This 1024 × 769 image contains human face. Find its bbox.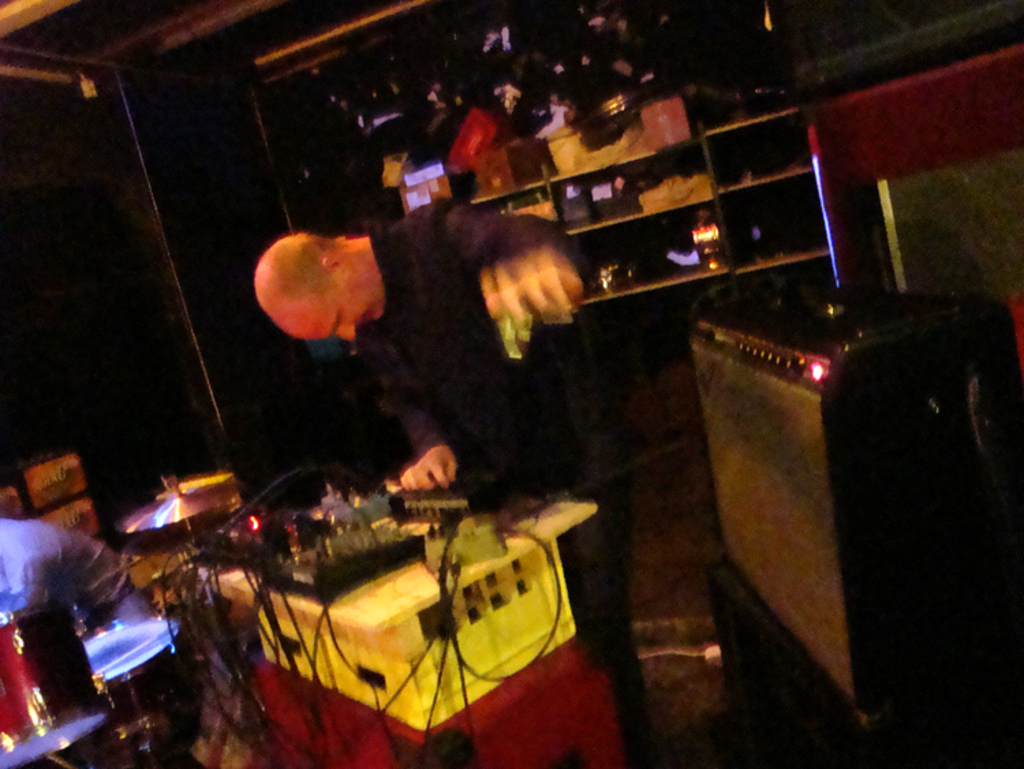
Rect(292, 275, 395, 343).
